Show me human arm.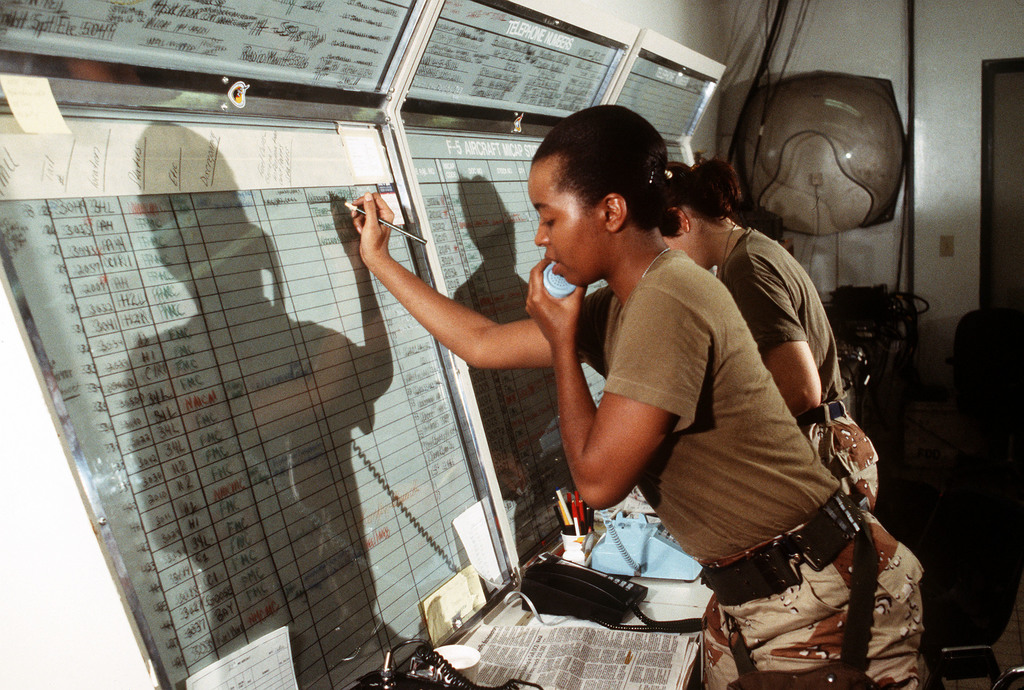
human arm is here: bbox(726, 254, 826, 423).
